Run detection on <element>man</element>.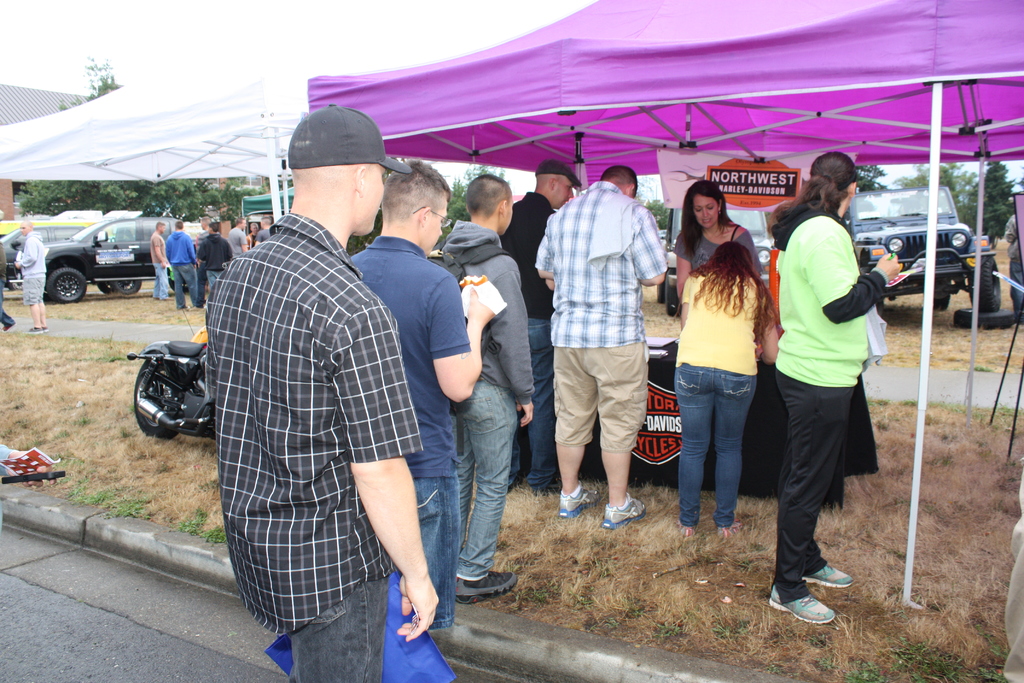
Result: {"x1": 259, "y1": 215, "x2": 272, "y2": 243}.
